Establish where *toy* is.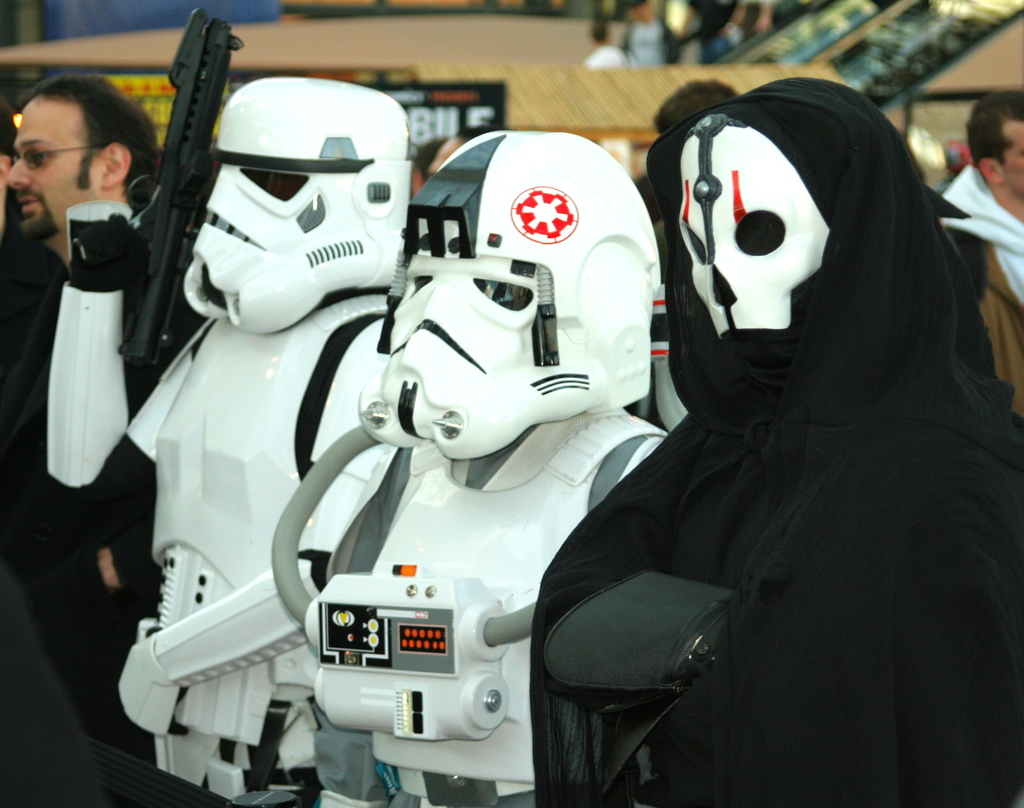
Established at 525:84:1022:807.
